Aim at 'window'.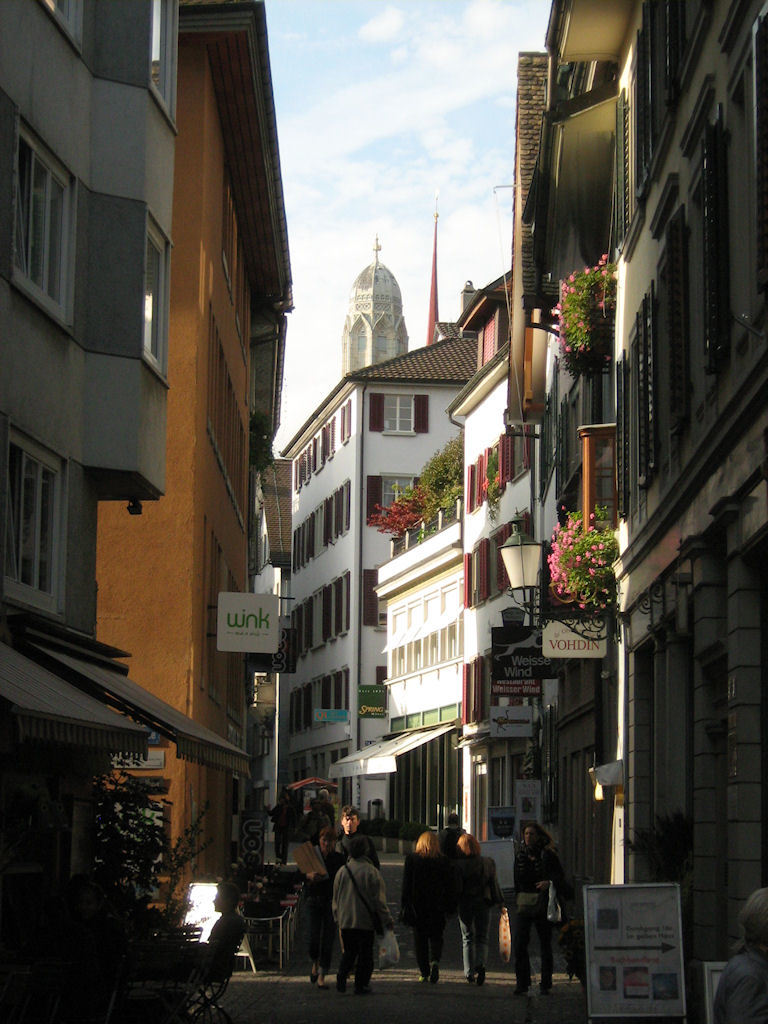
Aimed at bbox=[0, 416, 70, 622].
